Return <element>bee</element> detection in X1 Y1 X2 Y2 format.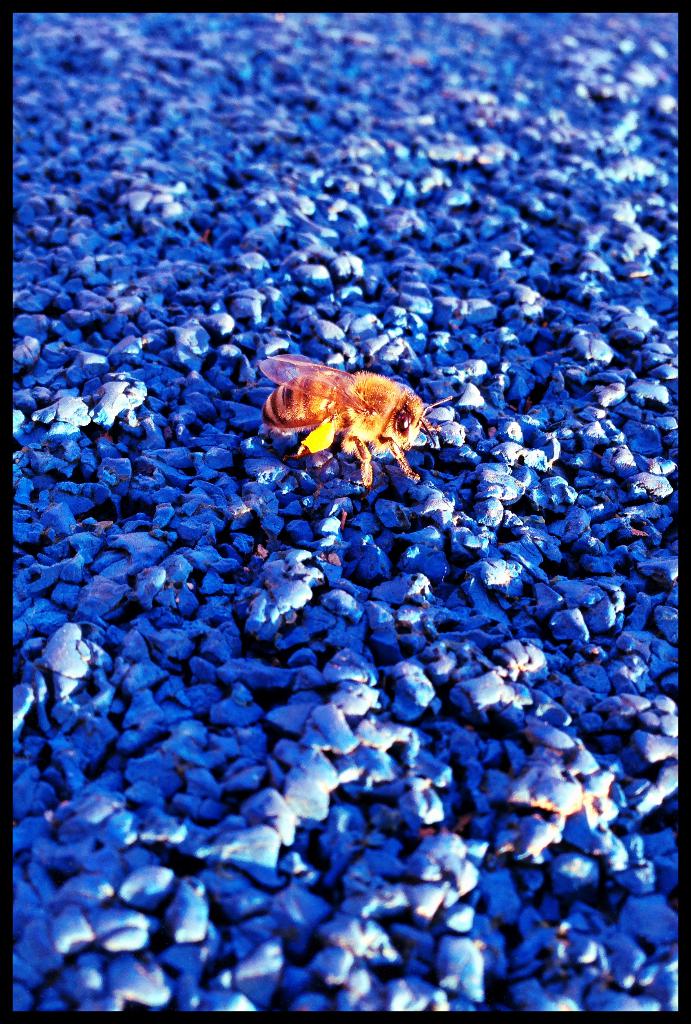
248 346 456 486.
